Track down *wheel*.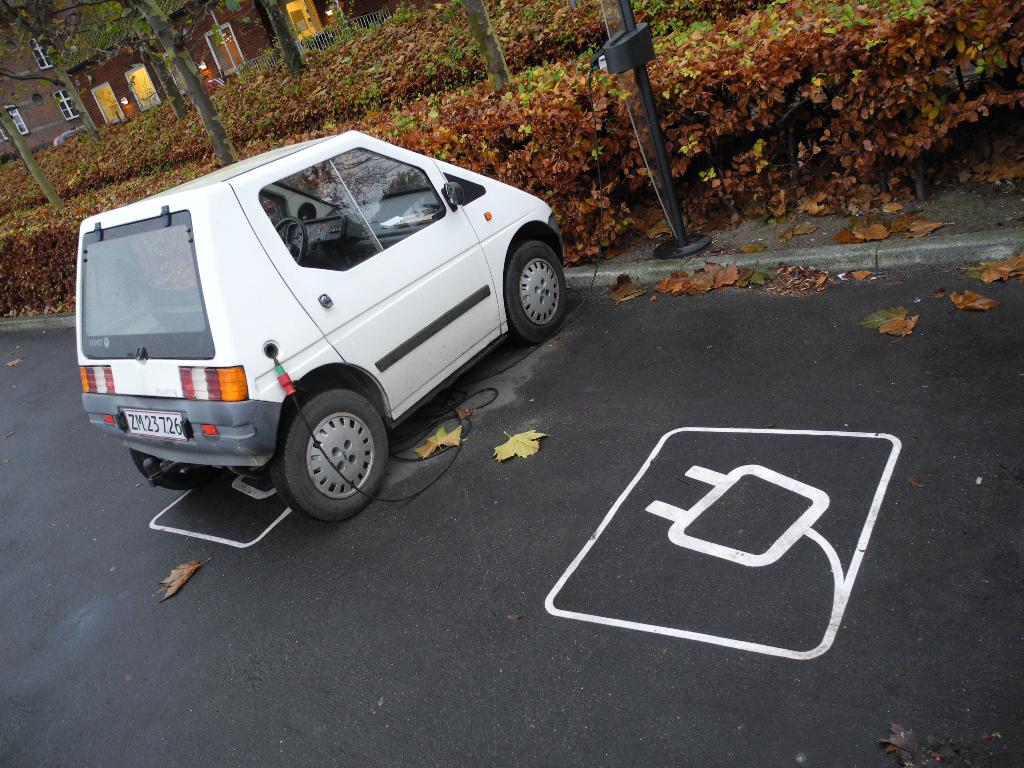
Tracked to Rect(129, 447, 211, 490).
